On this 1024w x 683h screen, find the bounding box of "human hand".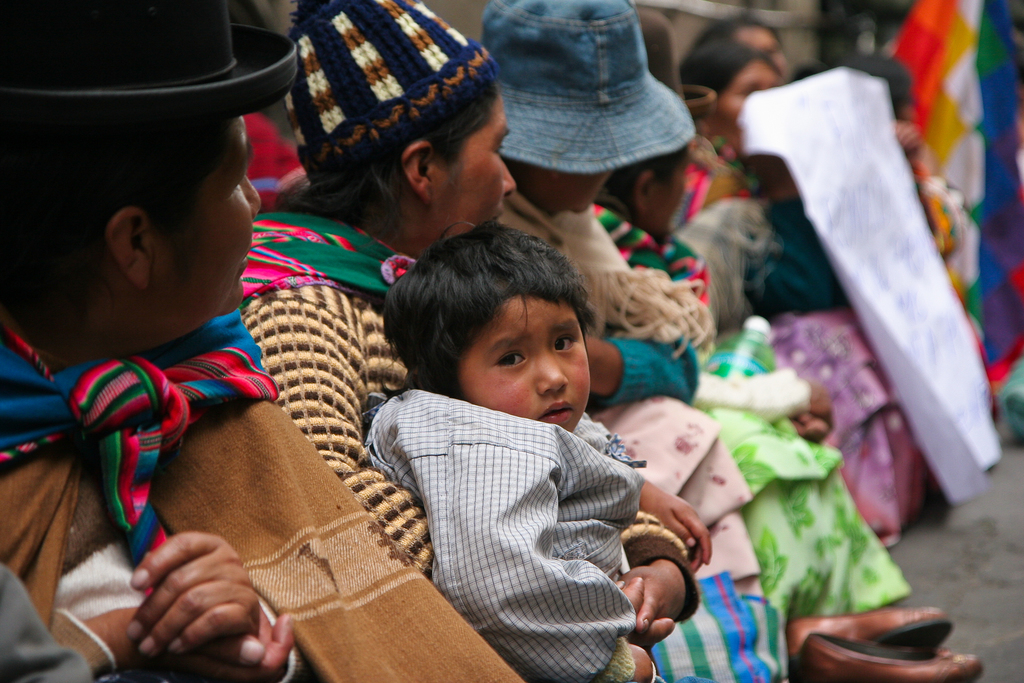
Bounding box: select_region(806, 382, 838, 433).
